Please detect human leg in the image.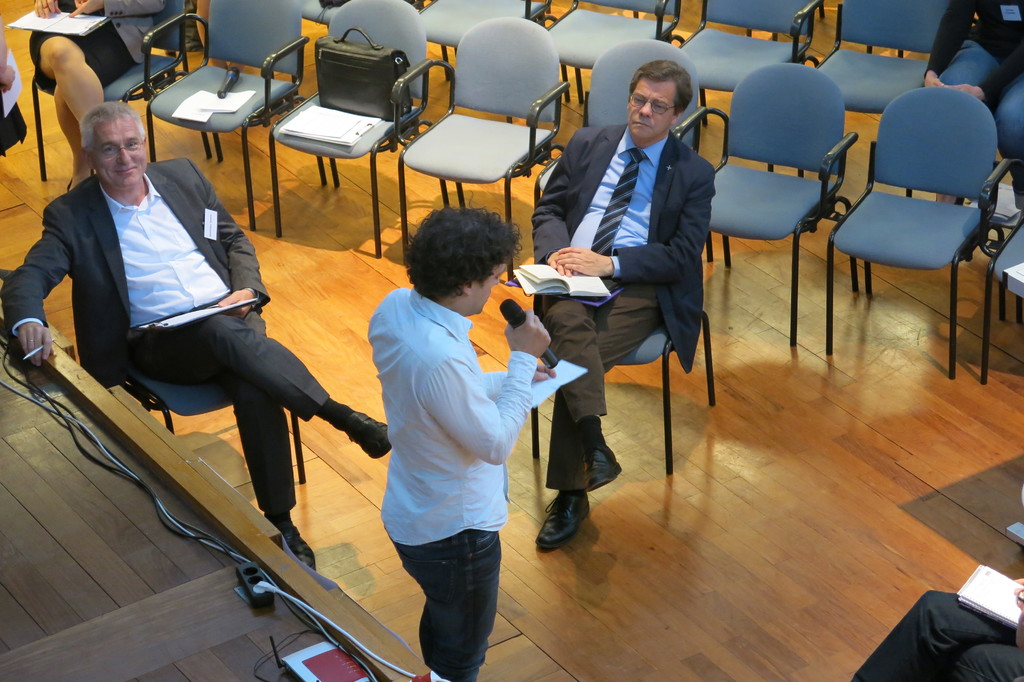
(left=57, top=26, right=136, bottom=190).
